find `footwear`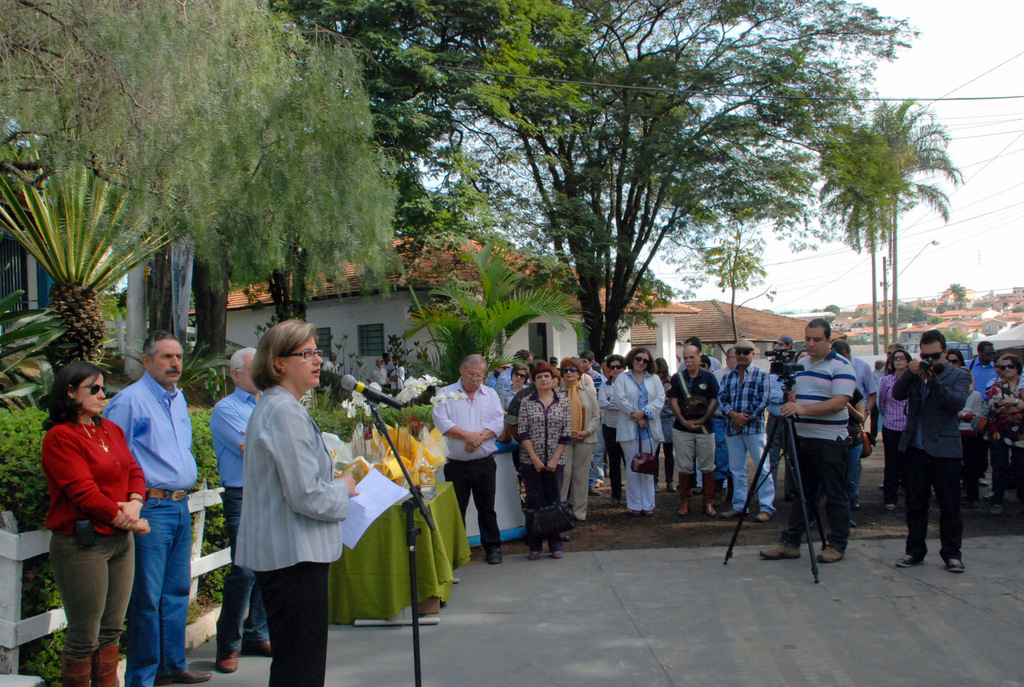
x1=895, y1=553, x2=924, y2=567
